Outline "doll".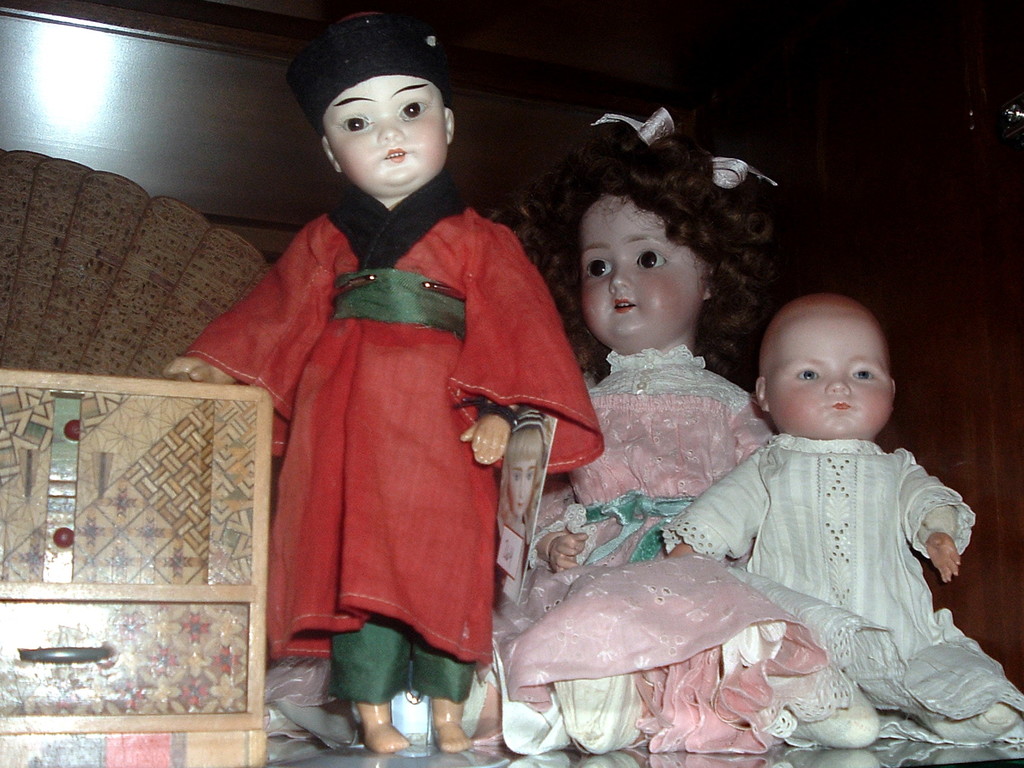
Outline: l=500, t=118, r=874, b=749.
